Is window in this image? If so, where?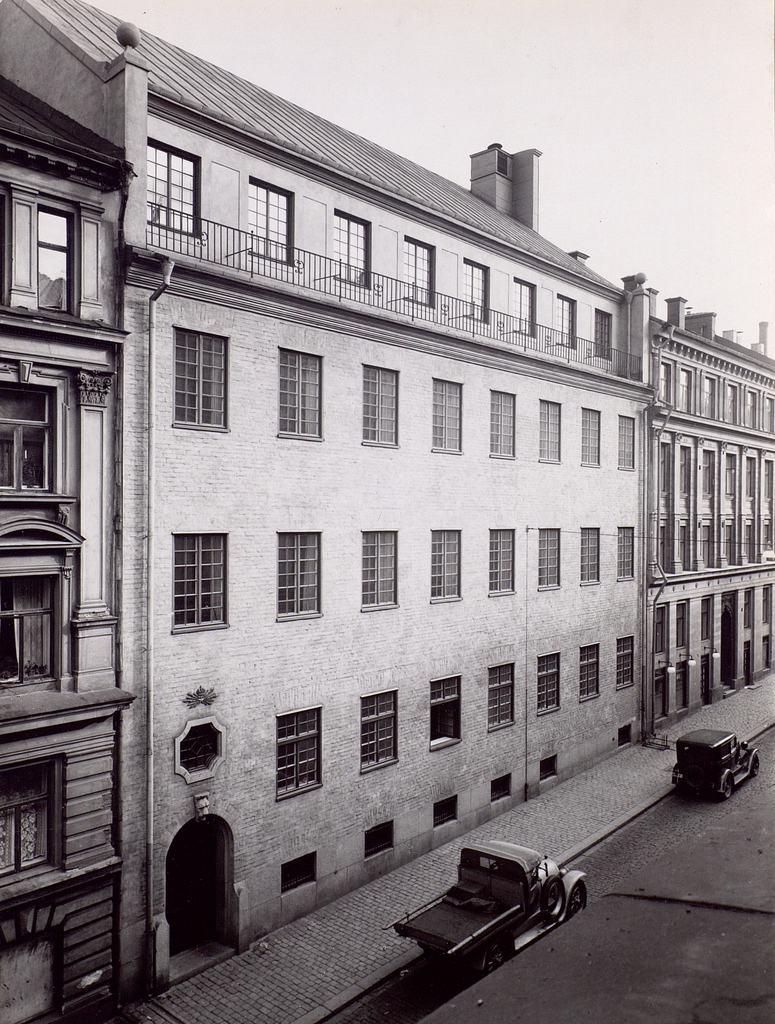
Yes, at [left=760, top=524, right=771, bottom=550].
